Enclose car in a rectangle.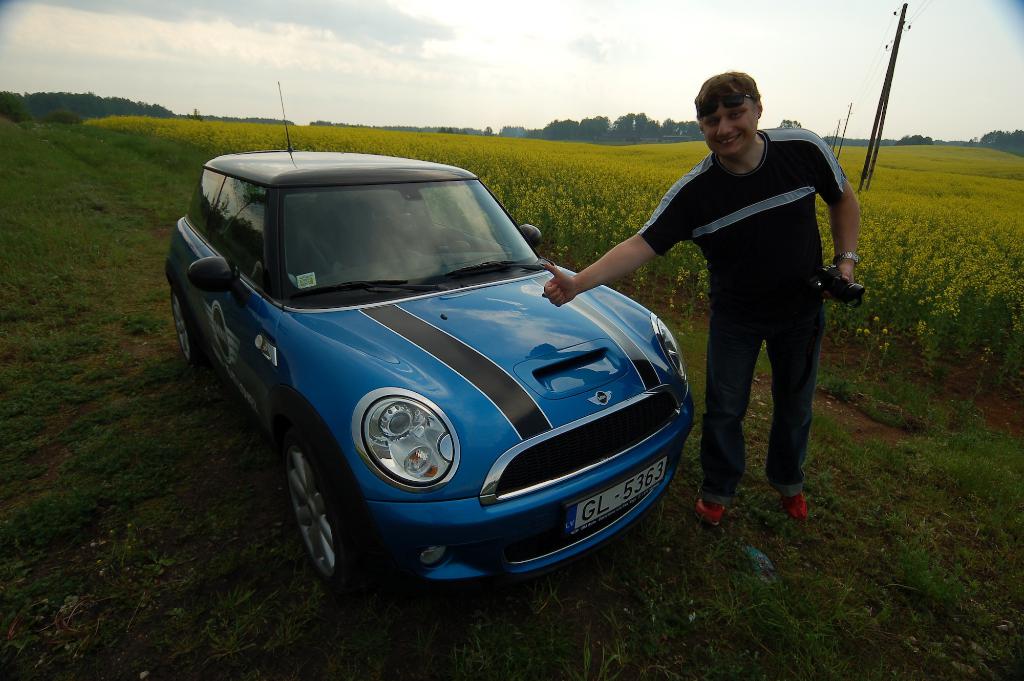
rect(171, 152, 691, 595).
